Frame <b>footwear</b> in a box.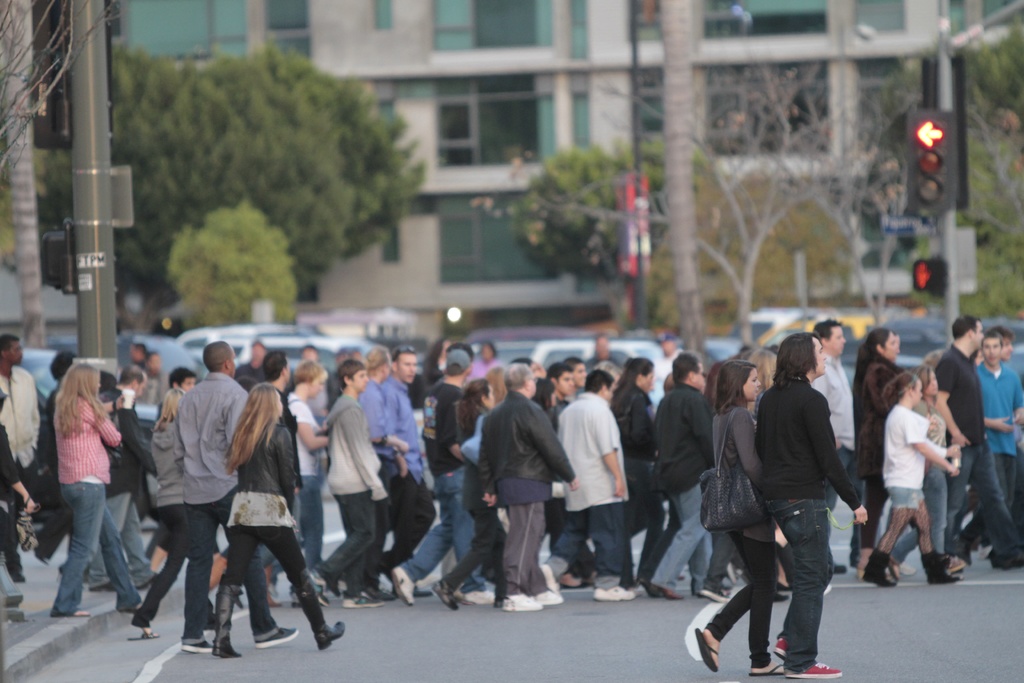
x1=977 y1=547 x2=991 y2=555.
